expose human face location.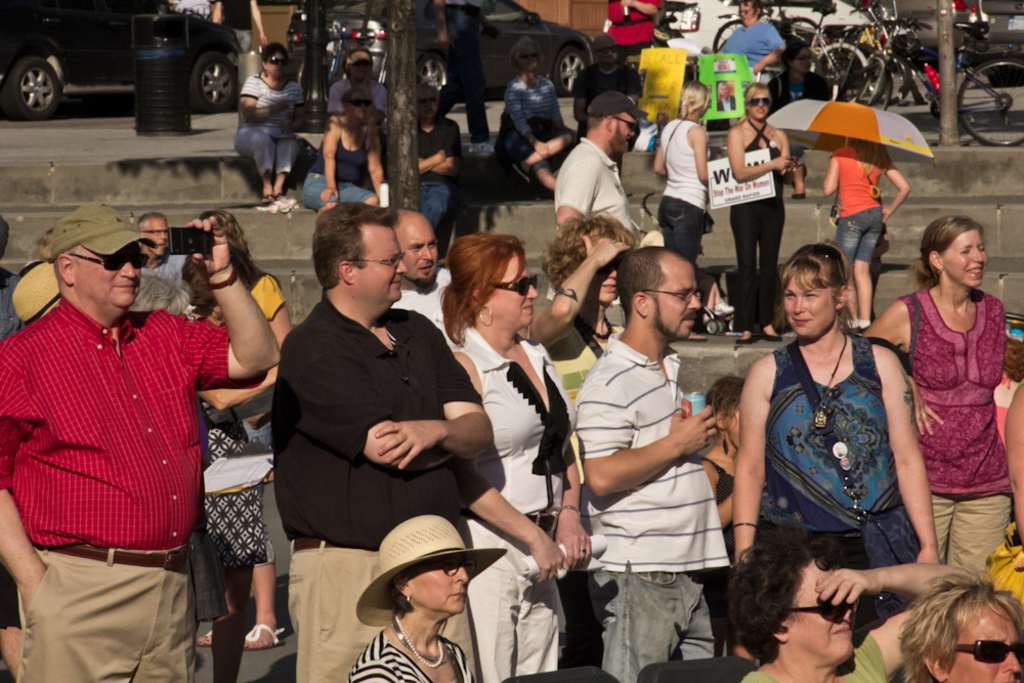
Exposed at 409, 558, 466, 617.
